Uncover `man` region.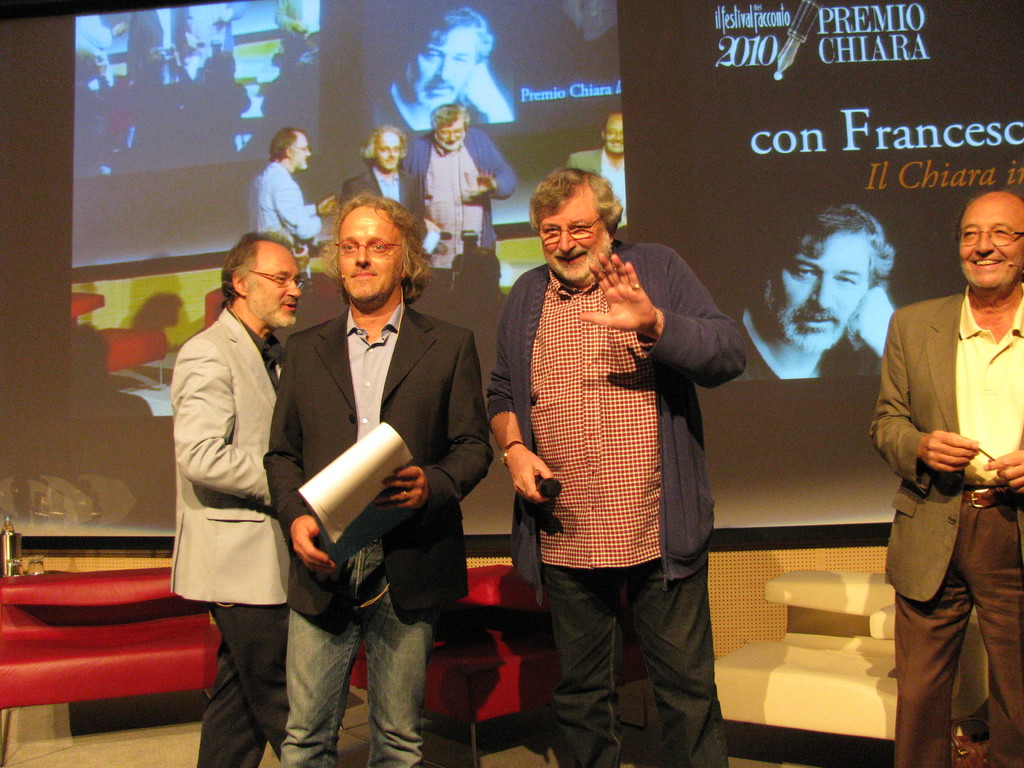
Uncovered: [484, 149, 757, 737].
